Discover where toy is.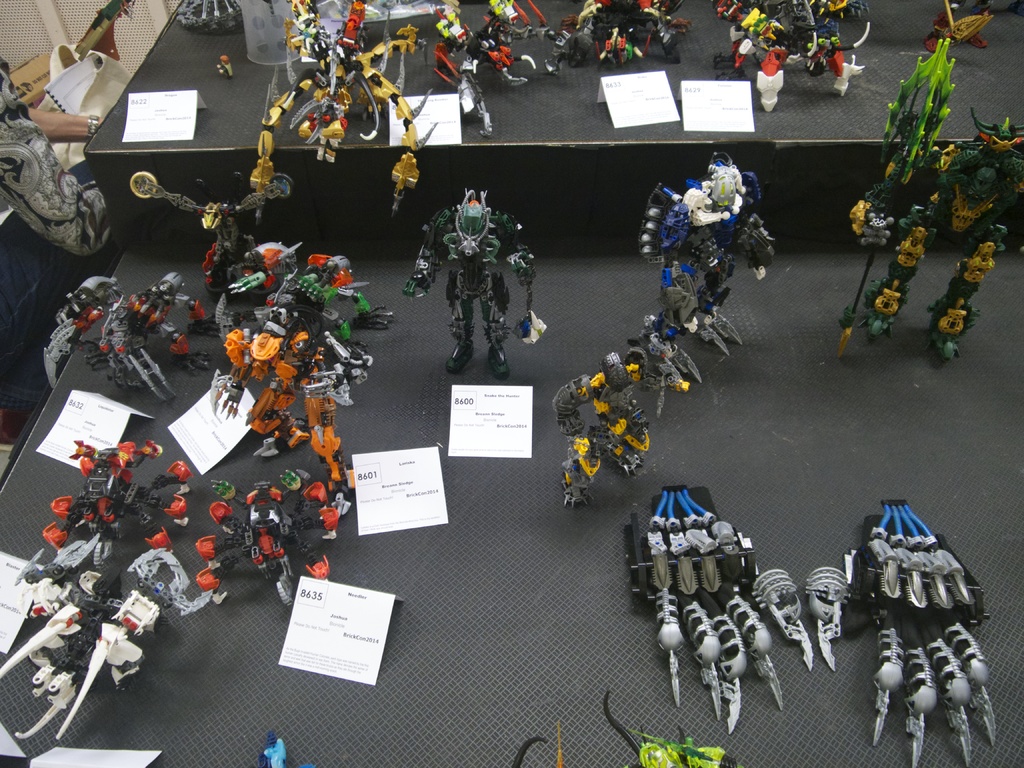
Discovered at bbox=[929, 0, 1004, 56].
